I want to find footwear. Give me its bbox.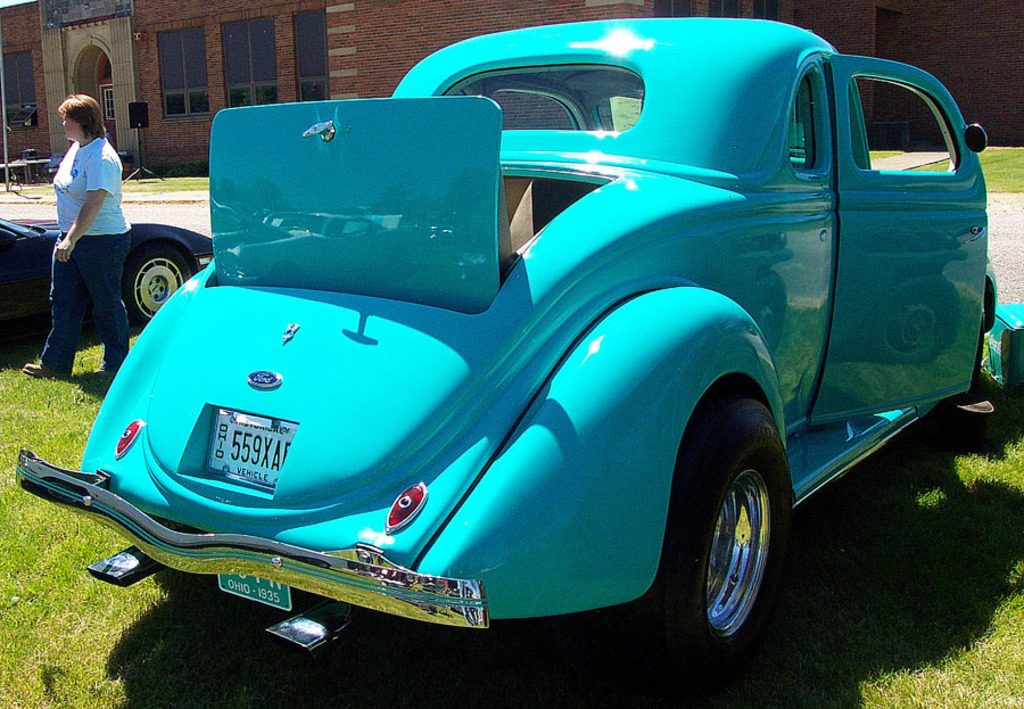
17,360,71,384.
